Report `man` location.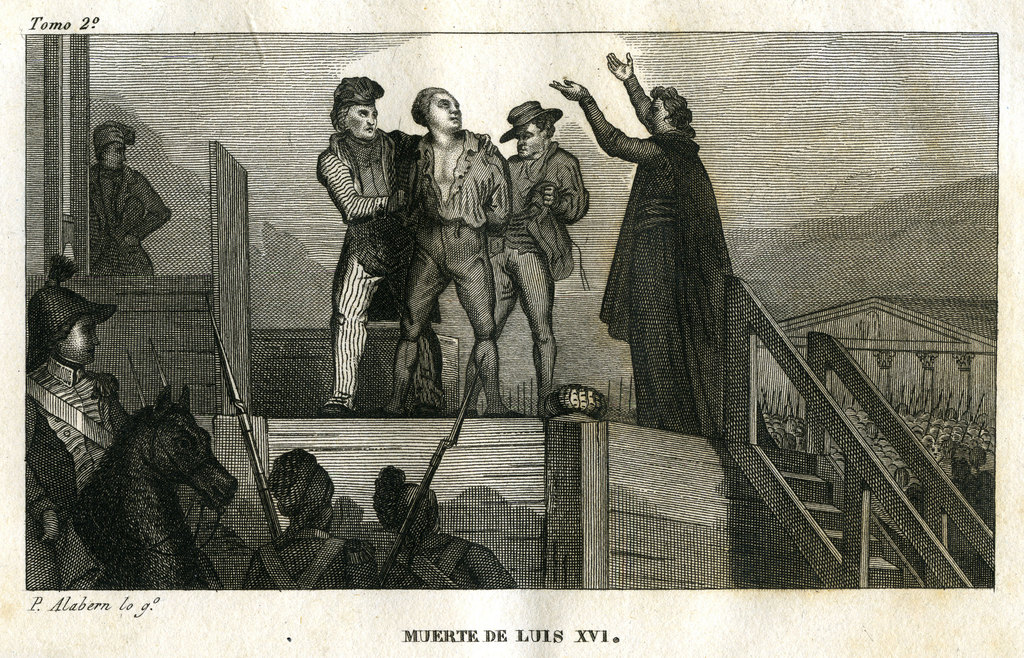
Report: [372, 82, 514, 427].
